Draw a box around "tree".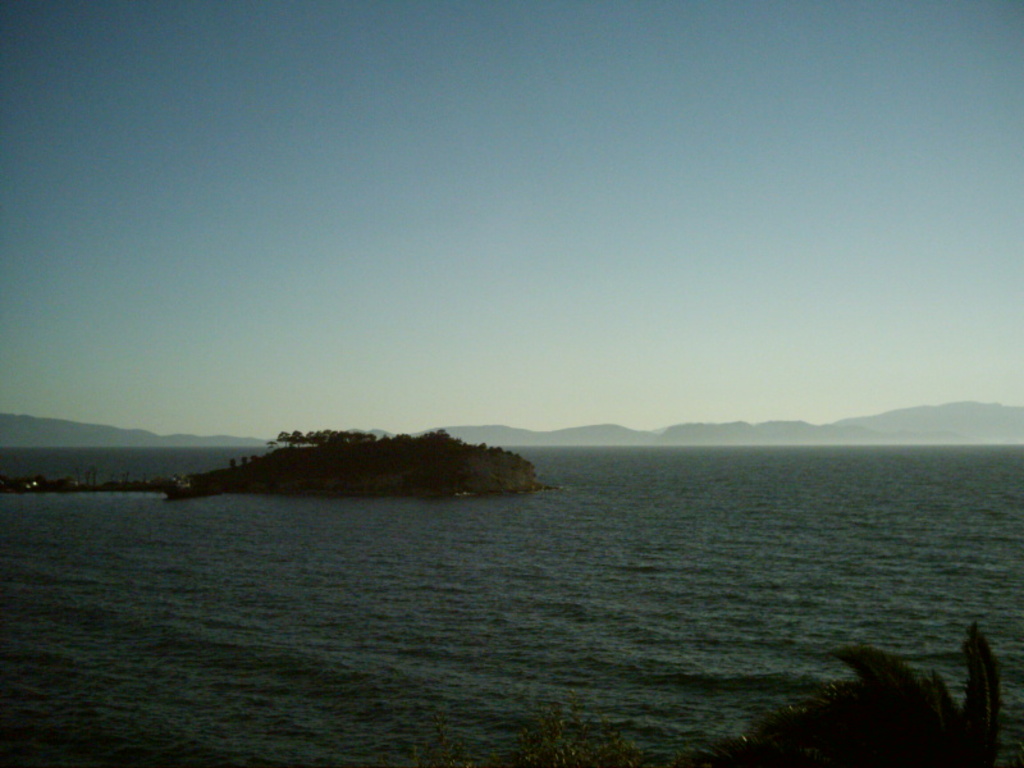
(left=689, top=623, right=1004, bottom=767).
